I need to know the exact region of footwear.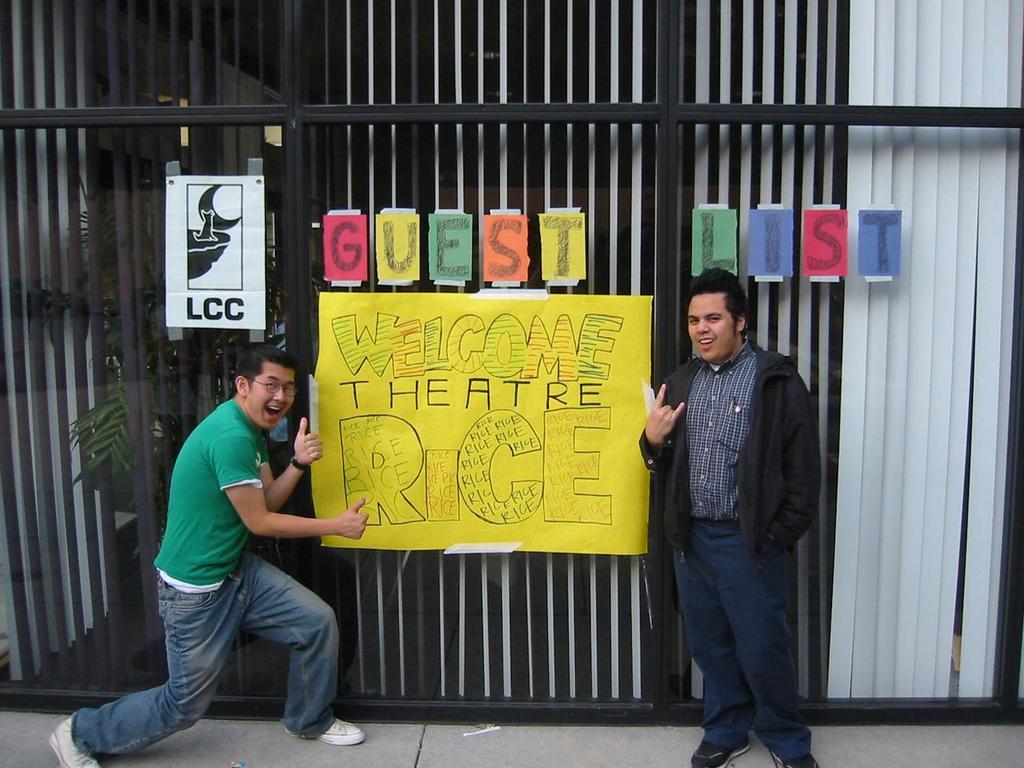
Region: box(281, 714, 364, 748).
